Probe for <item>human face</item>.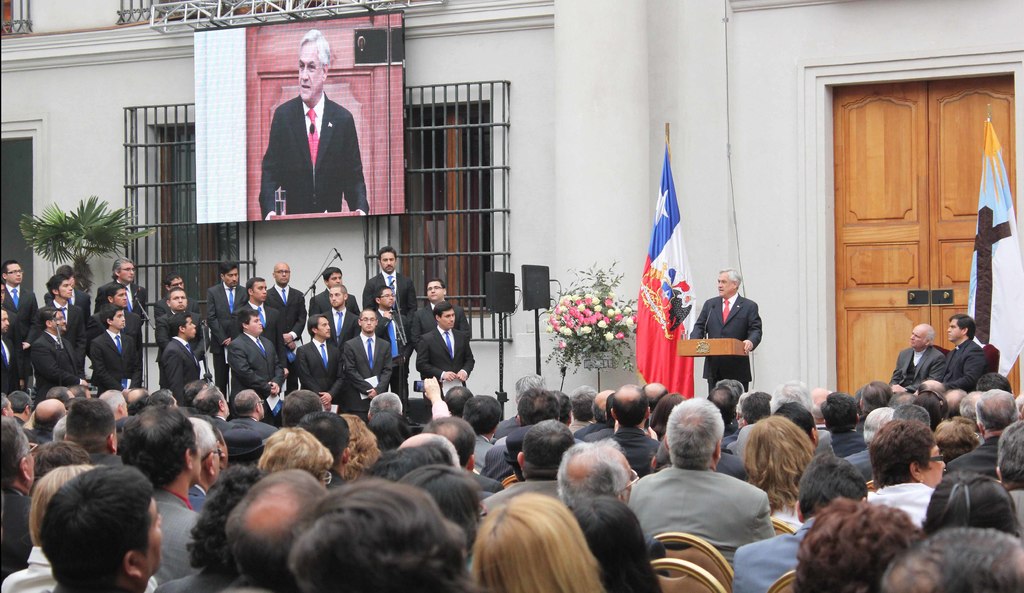
Probe result: [221, 396, 232, 416].
